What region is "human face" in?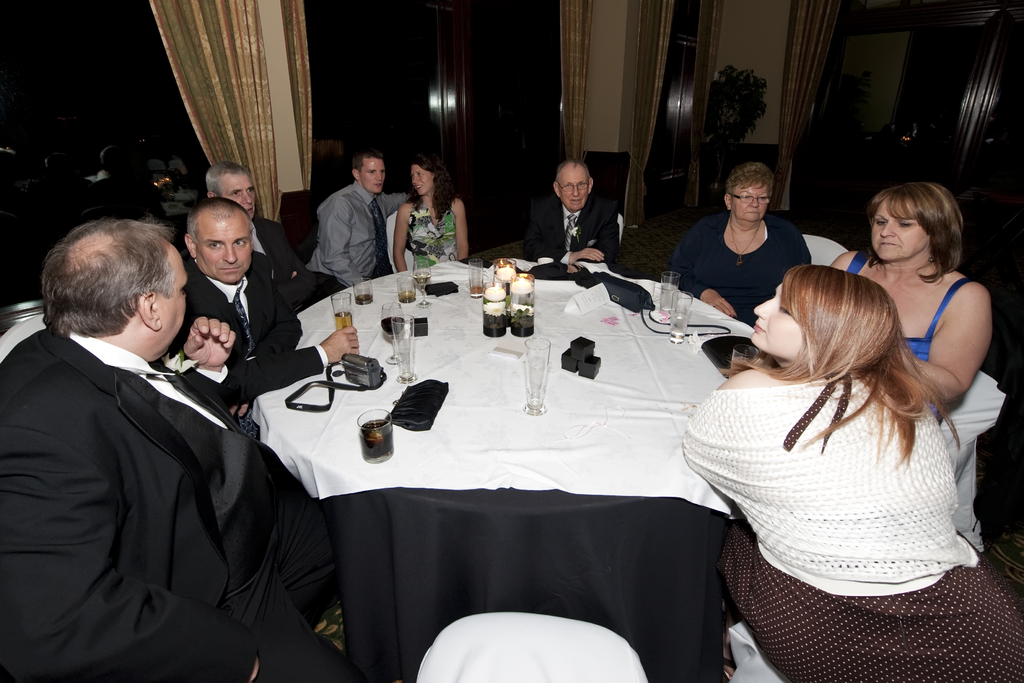
select_region(733, 179, 769, 229).
